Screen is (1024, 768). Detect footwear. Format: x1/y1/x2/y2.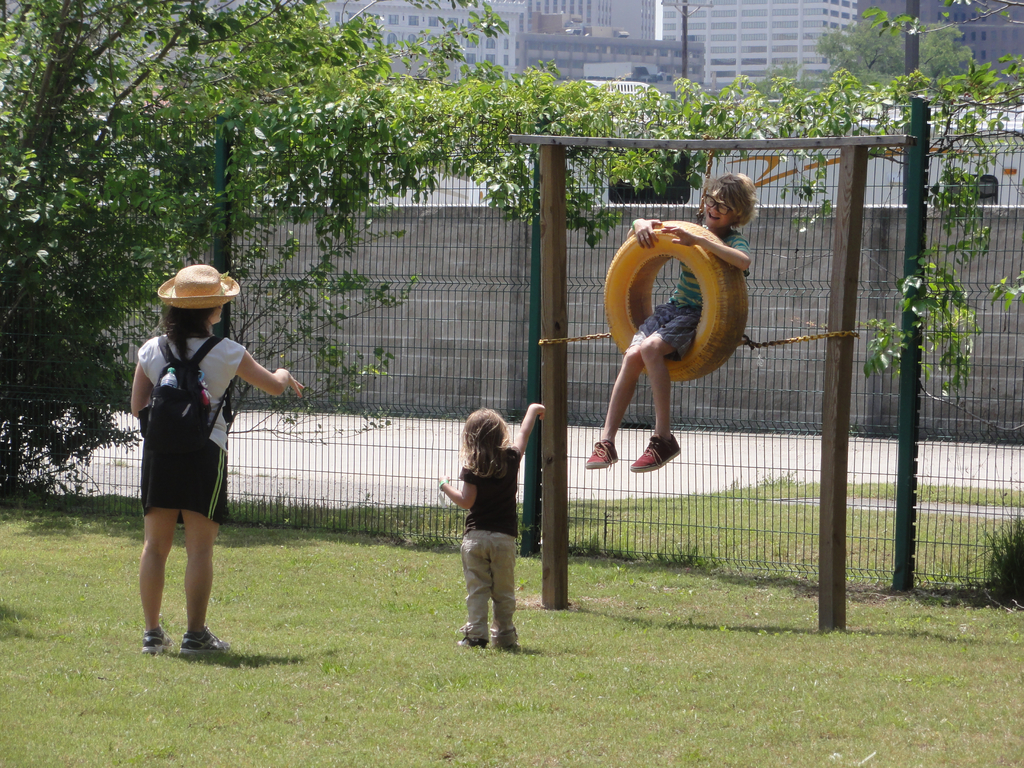
626/433/682/472.
